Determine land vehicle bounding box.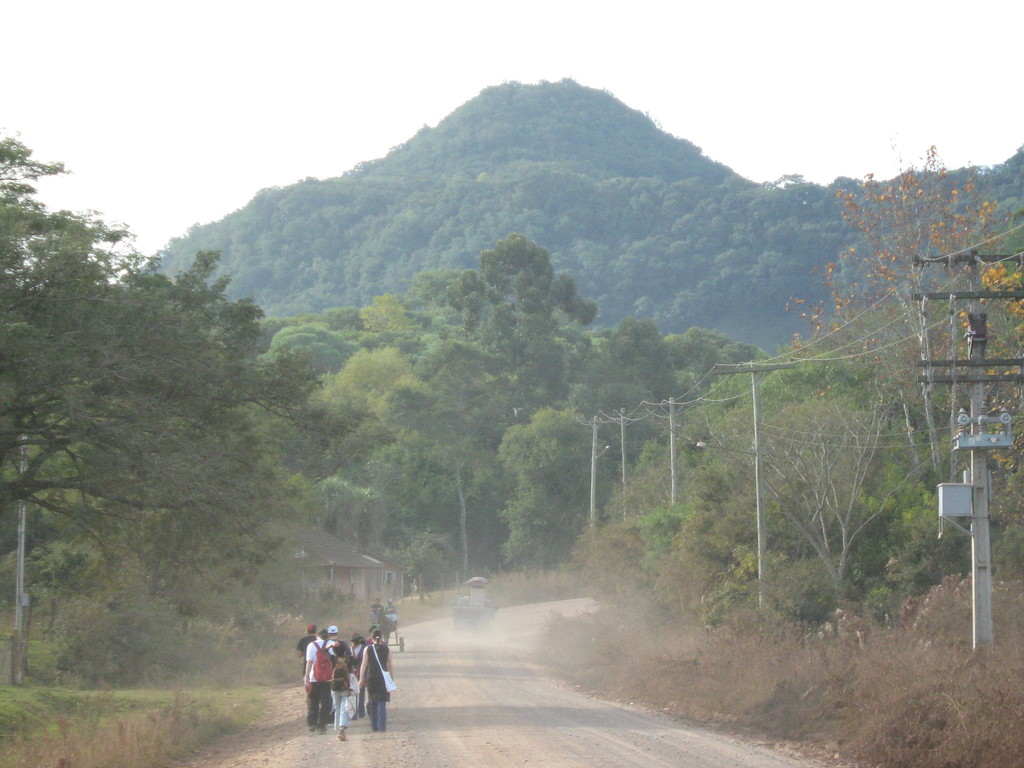
Determined: <bbox>449, 577, 496, 628</bbox>.
